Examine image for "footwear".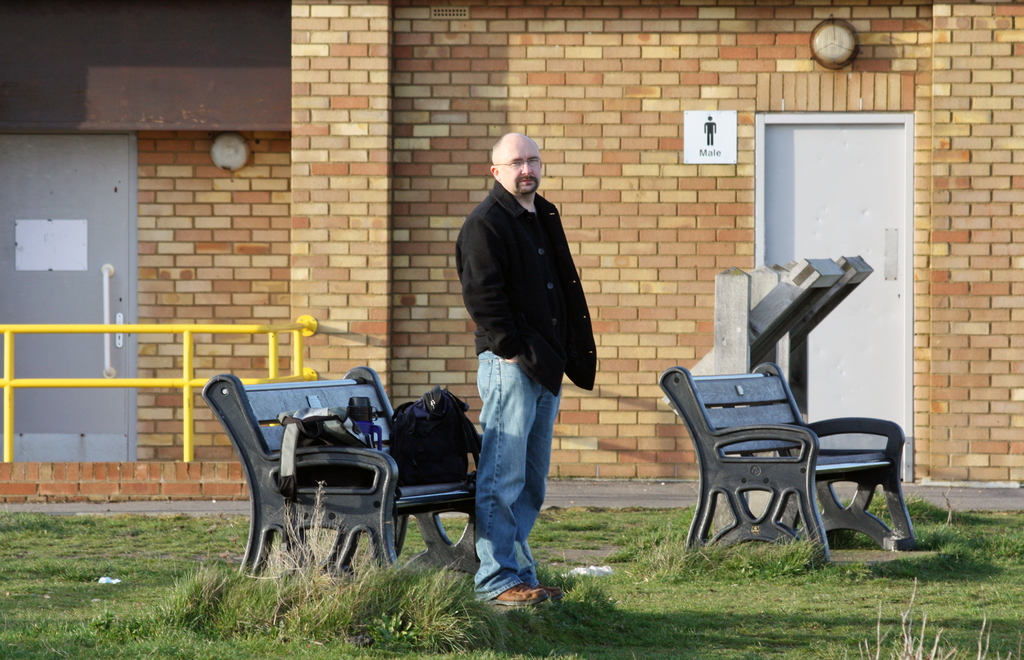
Examination result: box=[492, 581, 548, 607].
